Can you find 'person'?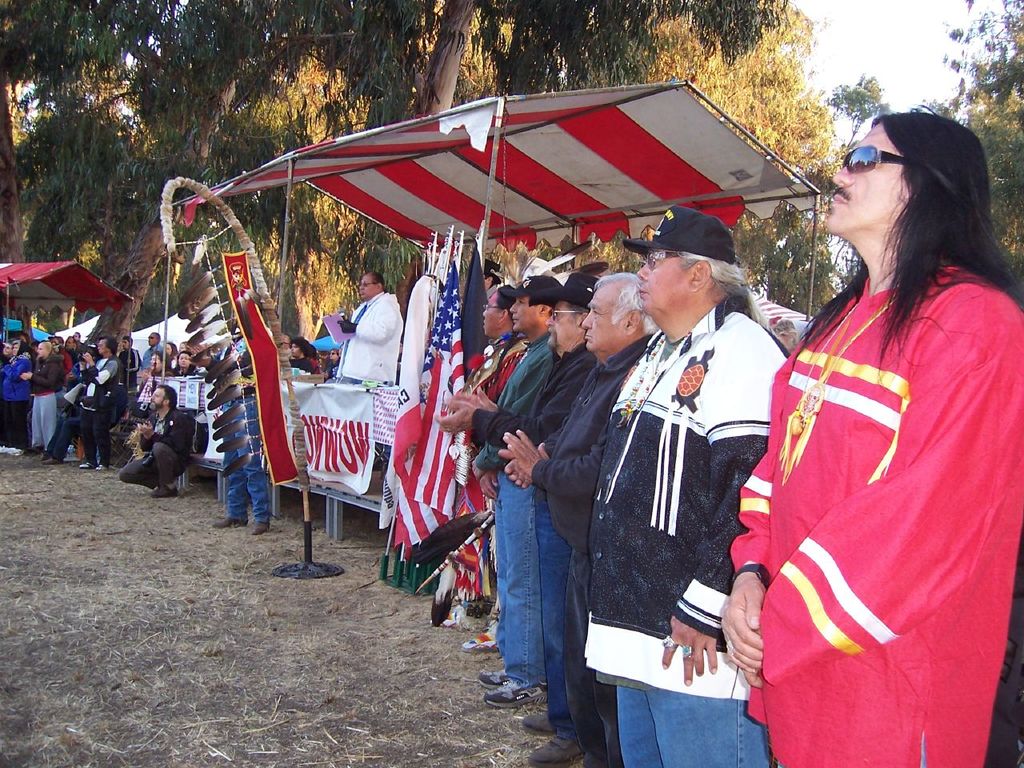
Yes, bounding box: 118:382:202:499.
